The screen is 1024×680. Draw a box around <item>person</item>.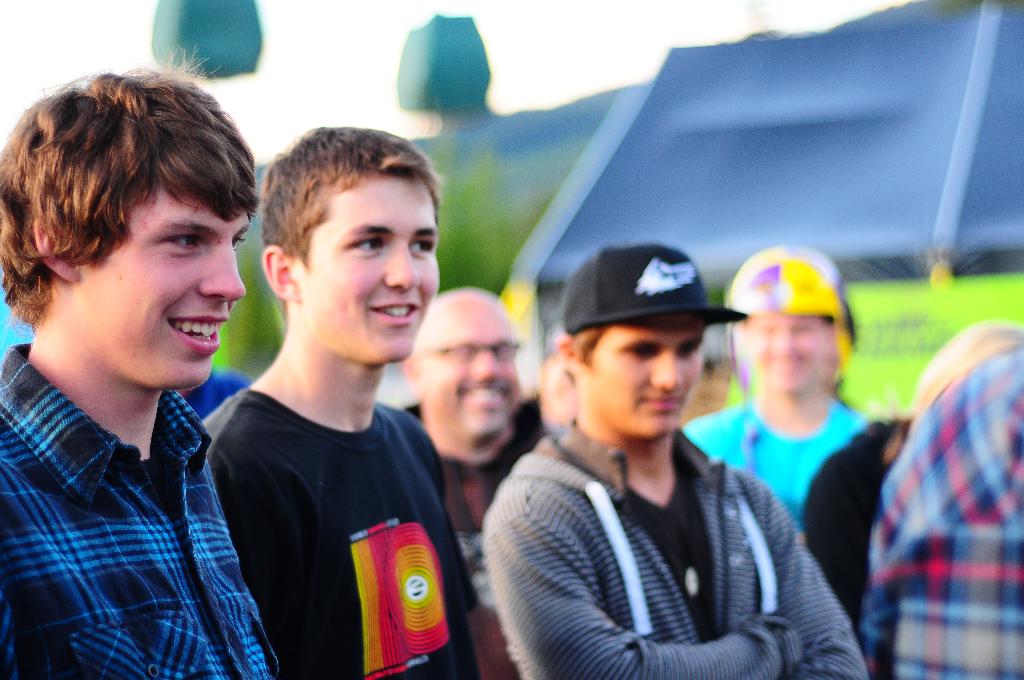
<region>0, 341, 284, 679</region>.
